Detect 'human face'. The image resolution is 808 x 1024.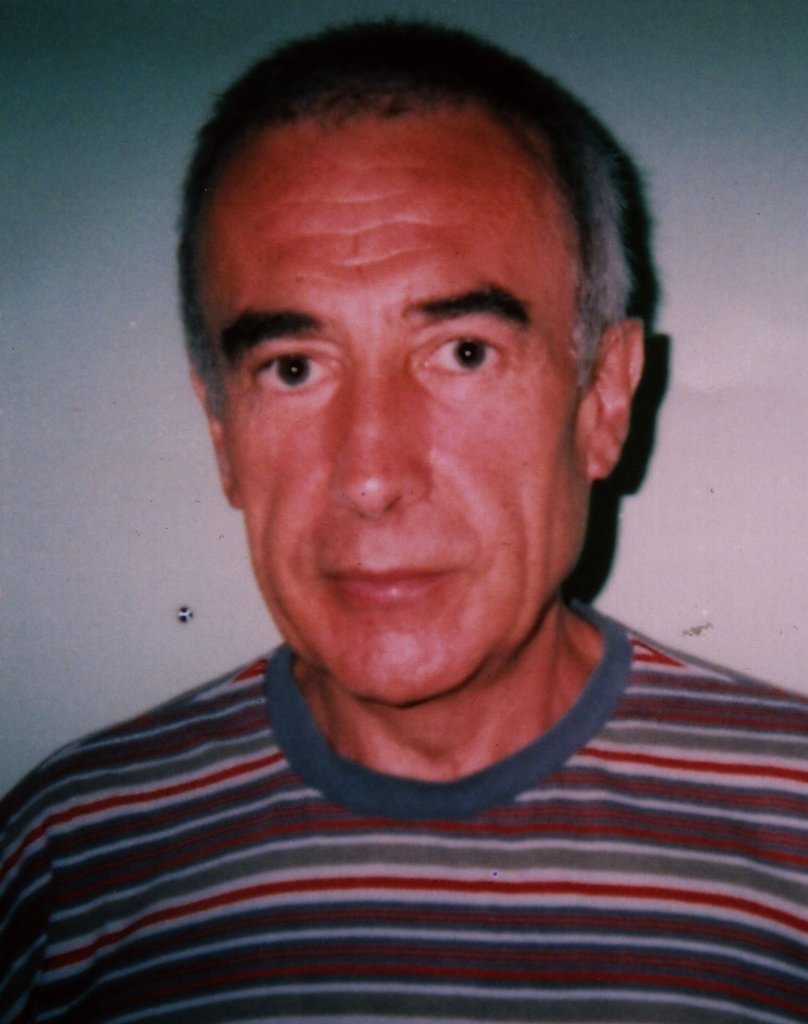
(x1=207, y1=118, x2=589, y2=703).
